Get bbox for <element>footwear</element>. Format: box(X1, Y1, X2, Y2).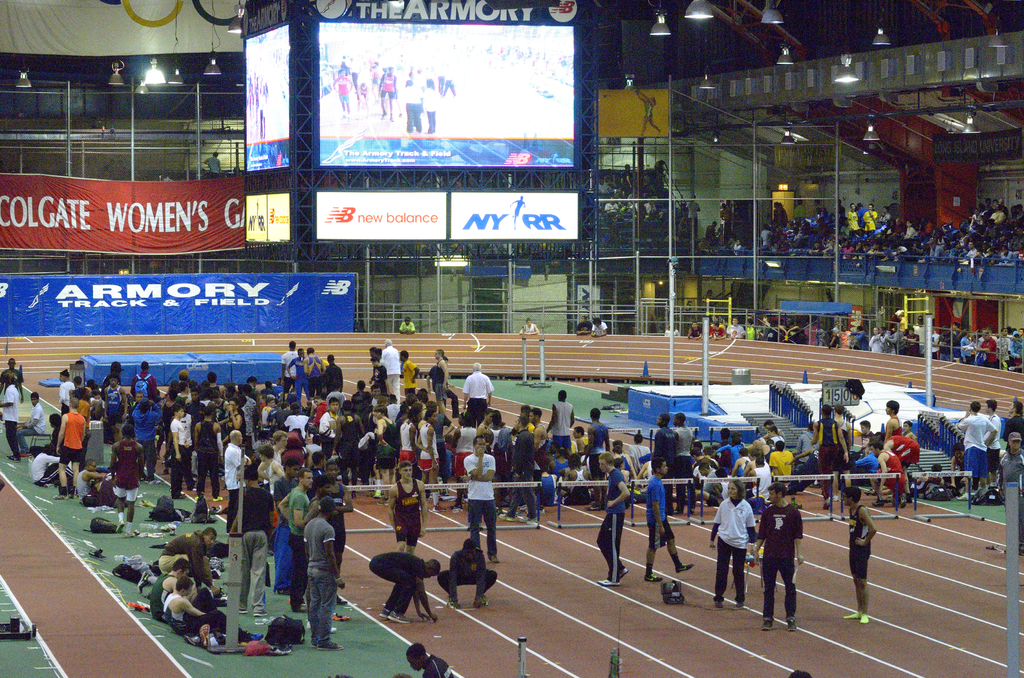
box(115, 518, 126, 531).
